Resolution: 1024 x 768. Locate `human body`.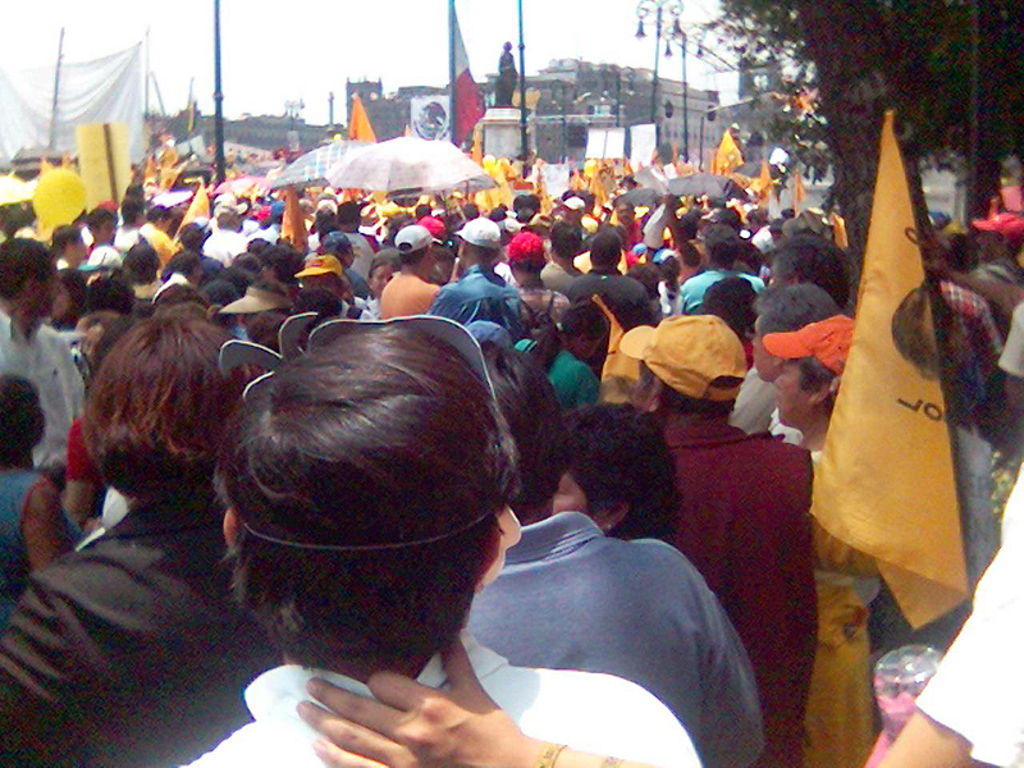
rect(503, 338, 593, 412).
